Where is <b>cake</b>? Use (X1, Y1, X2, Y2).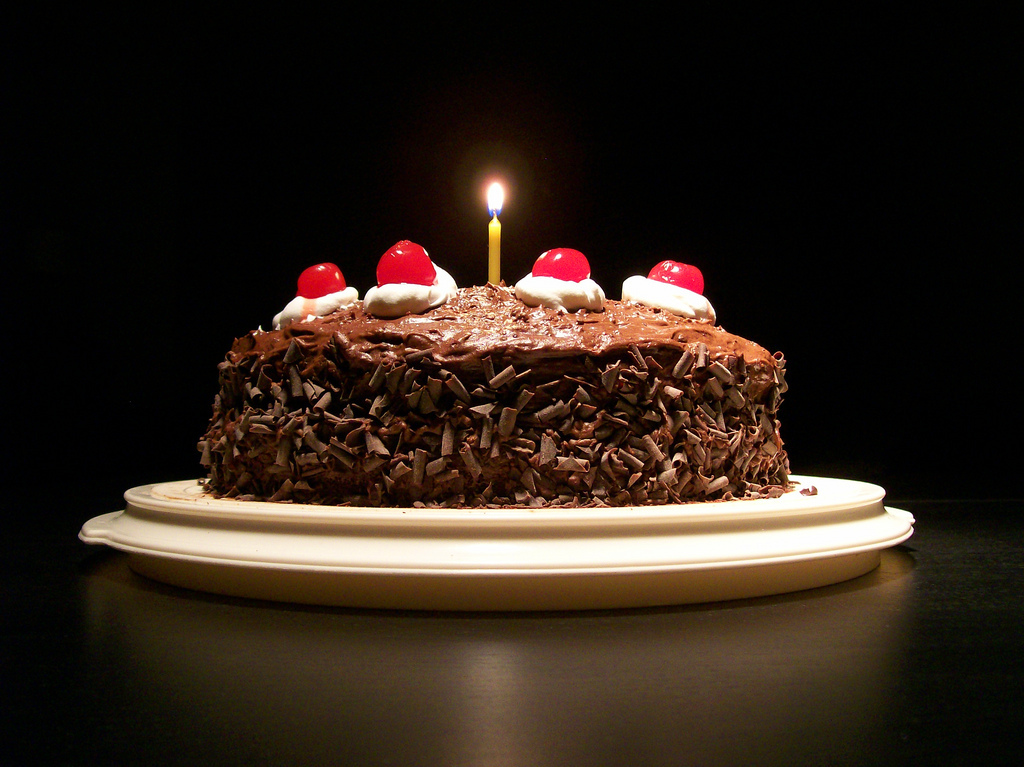
(196, 239, 789, 505).
